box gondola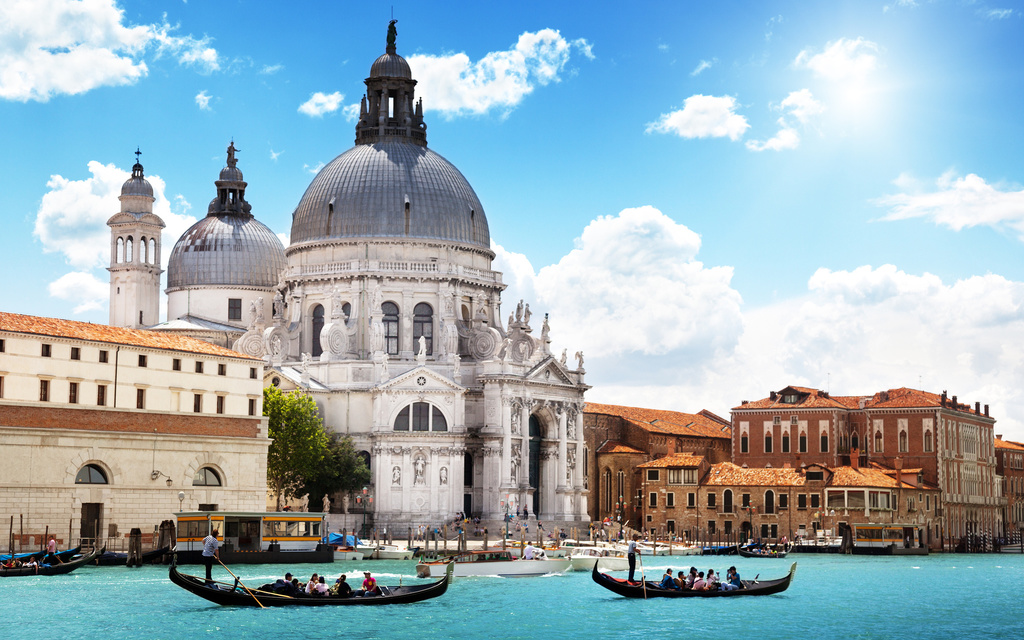
BBox(164, 543, 451, 618)
